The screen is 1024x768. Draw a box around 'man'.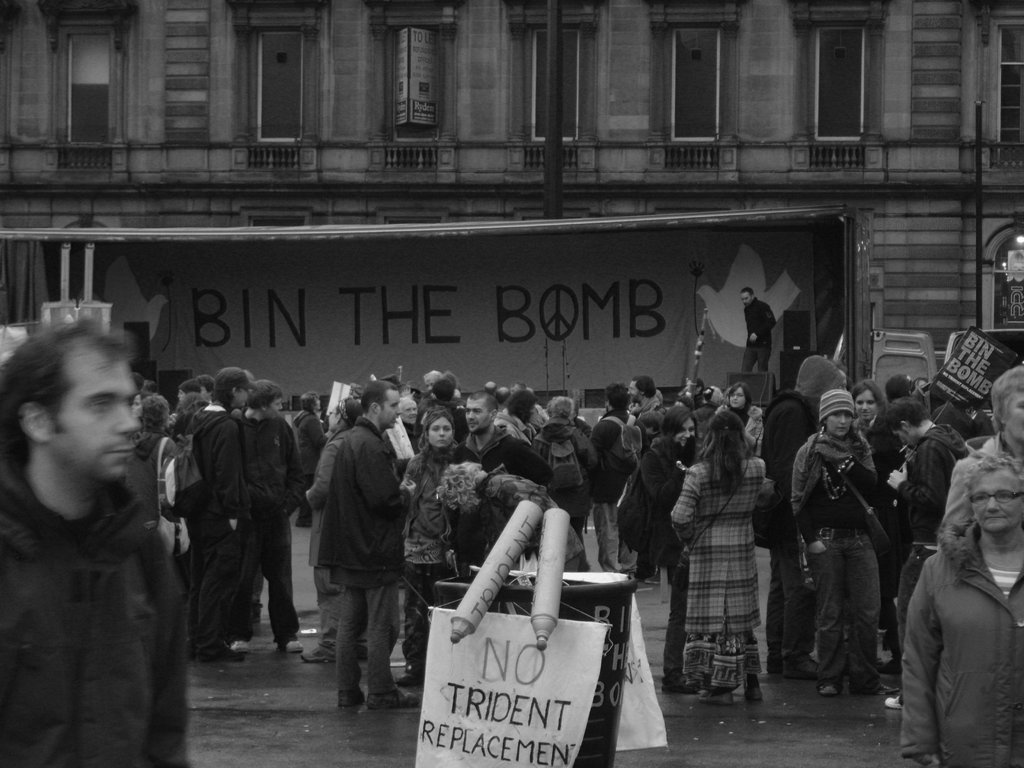
[x1=451, y1=389, x2=554, y2=573].
